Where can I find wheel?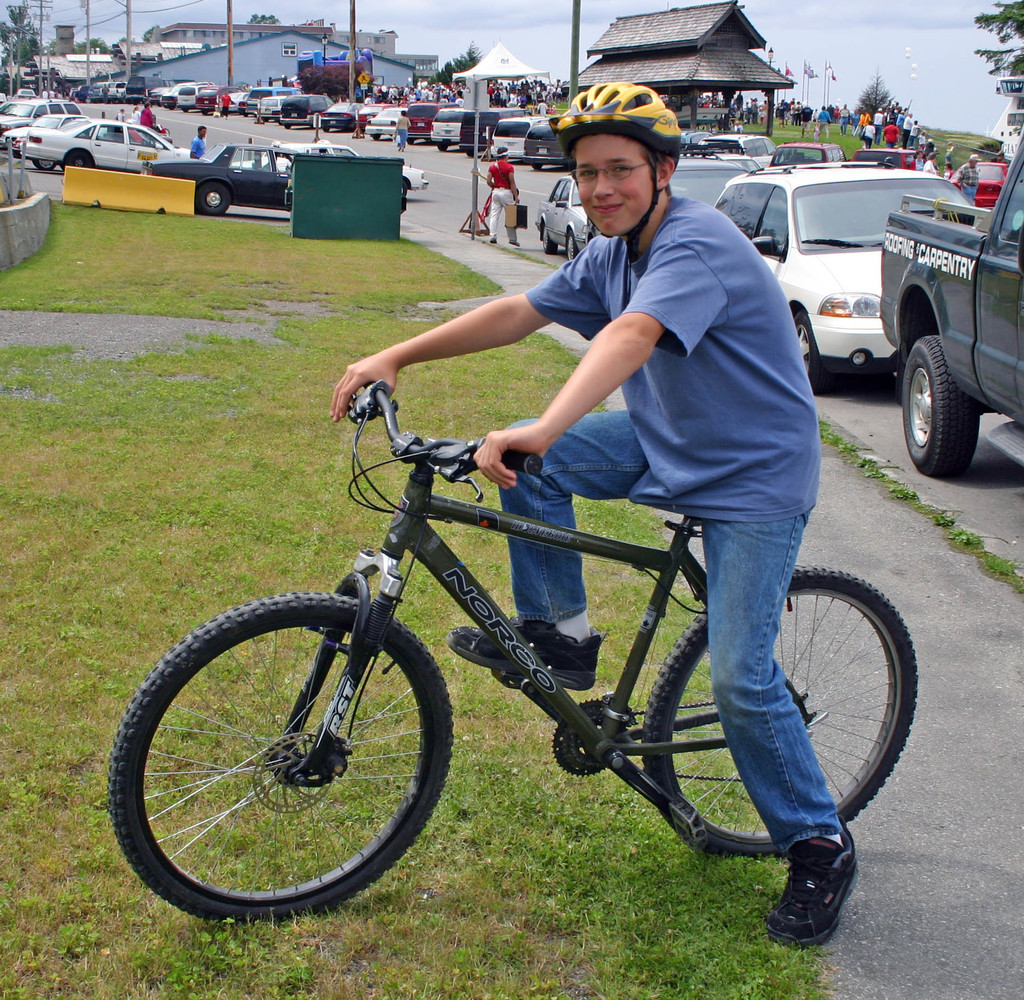
You can find it at 195, 184, 231, 220.
